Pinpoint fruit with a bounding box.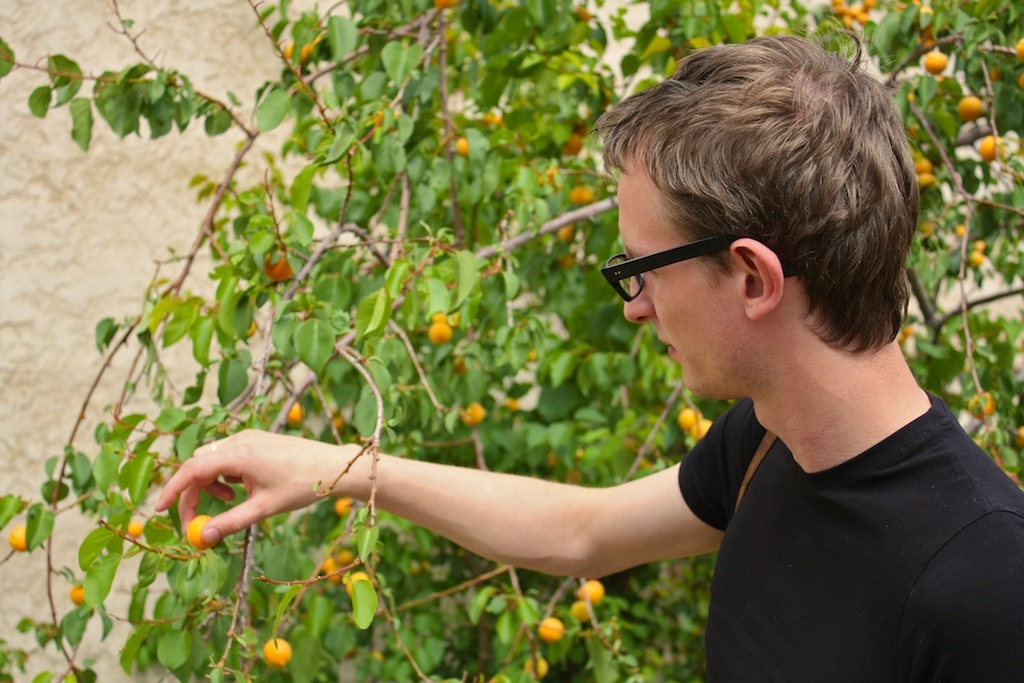
x1=973, y1=133, x2=1006, y2=160.
